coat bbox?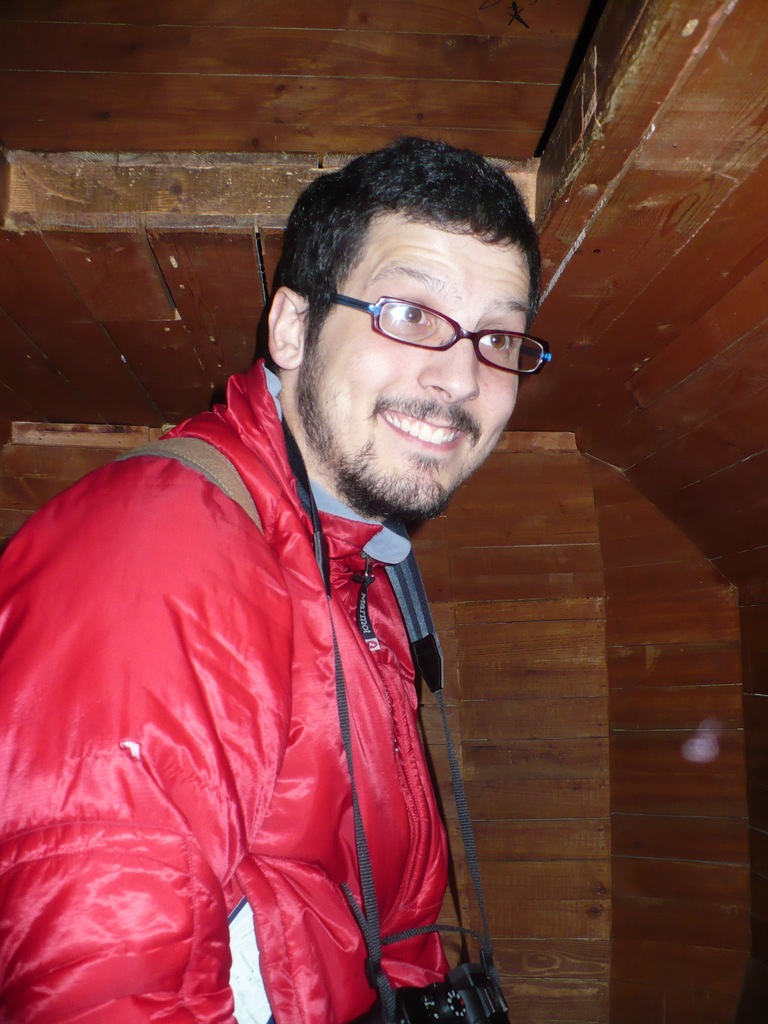
(0, 357, 448, 1023)
